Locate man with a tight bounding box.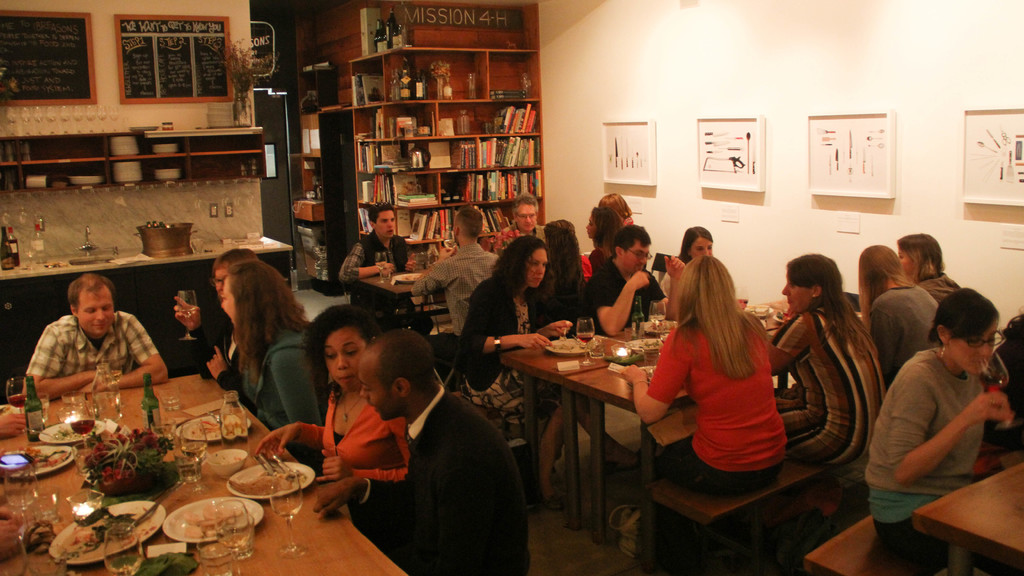
413,205,496,372.
